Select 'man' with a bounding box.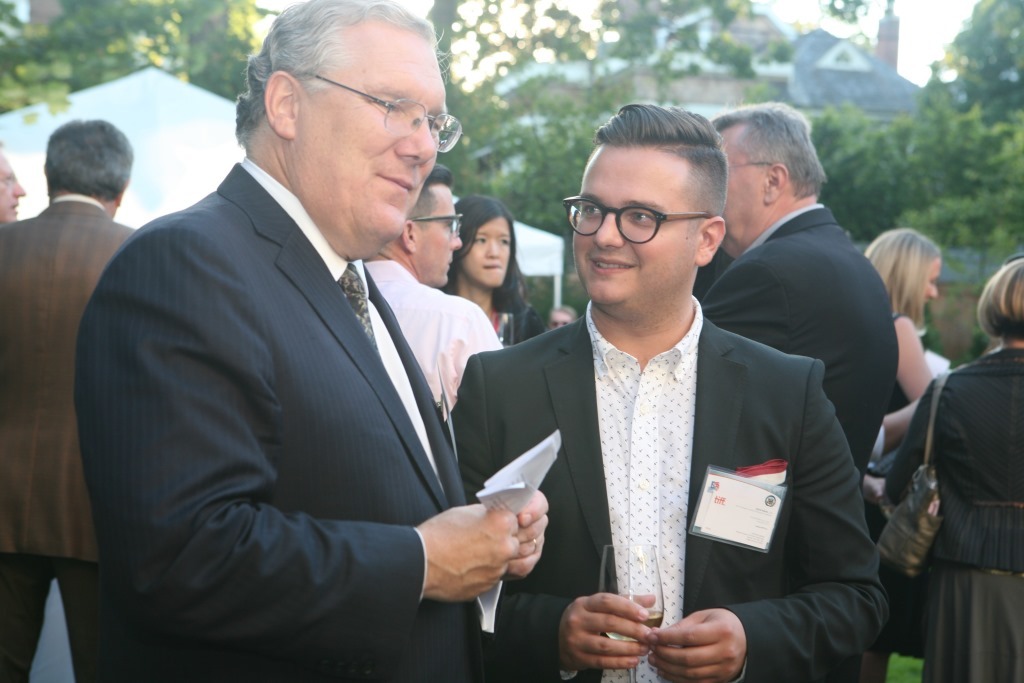
696 102 896 491.
